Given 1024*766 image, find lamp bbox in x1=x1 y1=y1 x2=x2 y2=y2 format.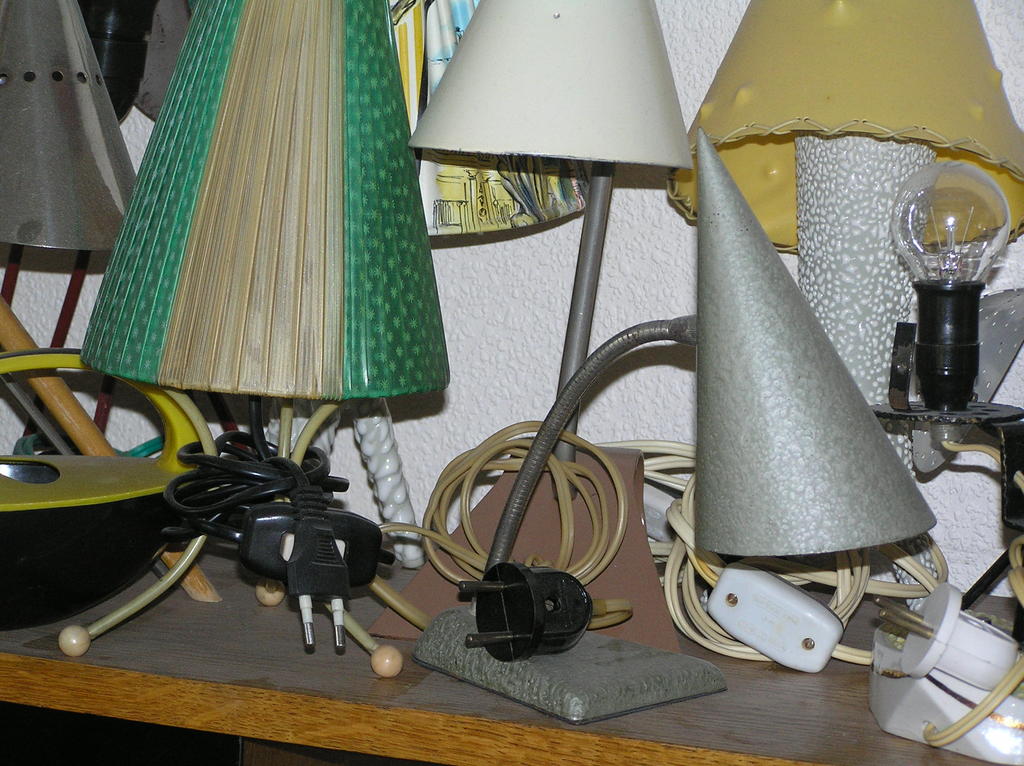
x1=867 y1=160 x2=1023 y2=650.
